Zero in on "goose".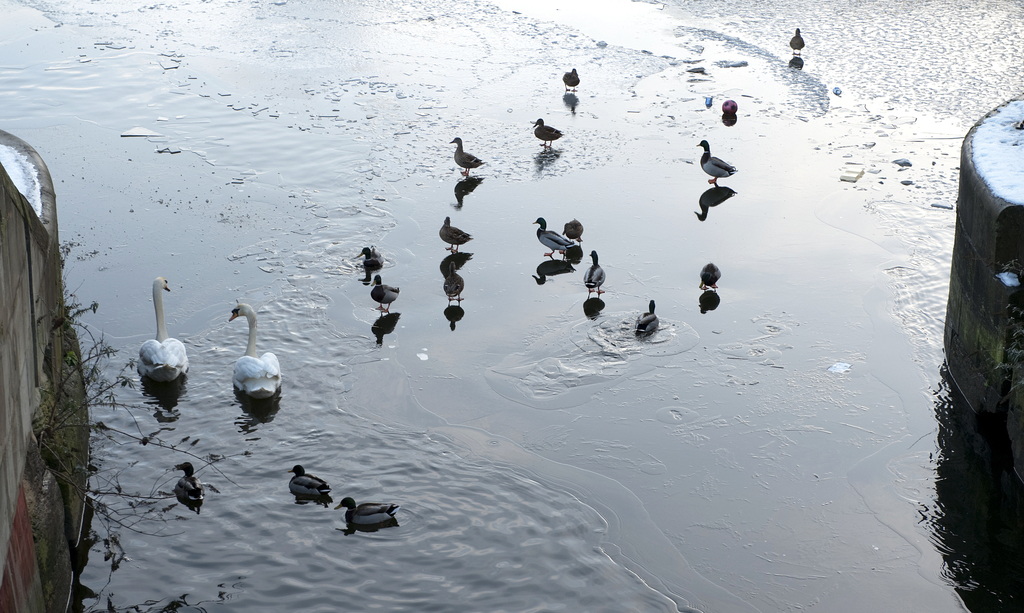
Zeroed in: <bbox>340, 495, 399, 527</bbox>.
